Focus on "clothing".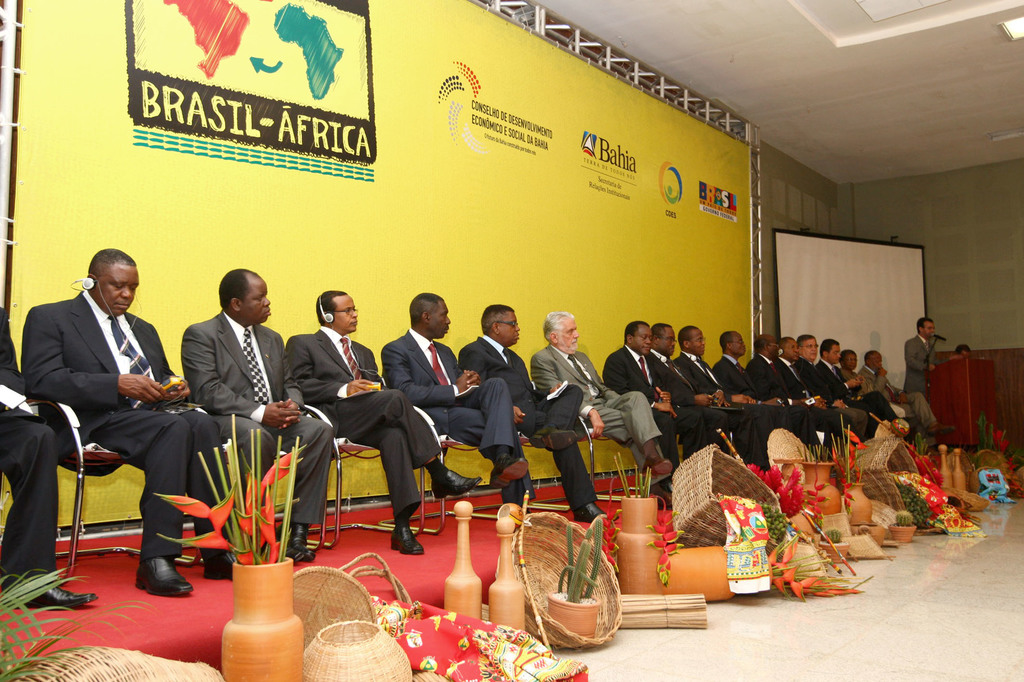
Focused at left=531, top=347, right=664, bottom=484.
